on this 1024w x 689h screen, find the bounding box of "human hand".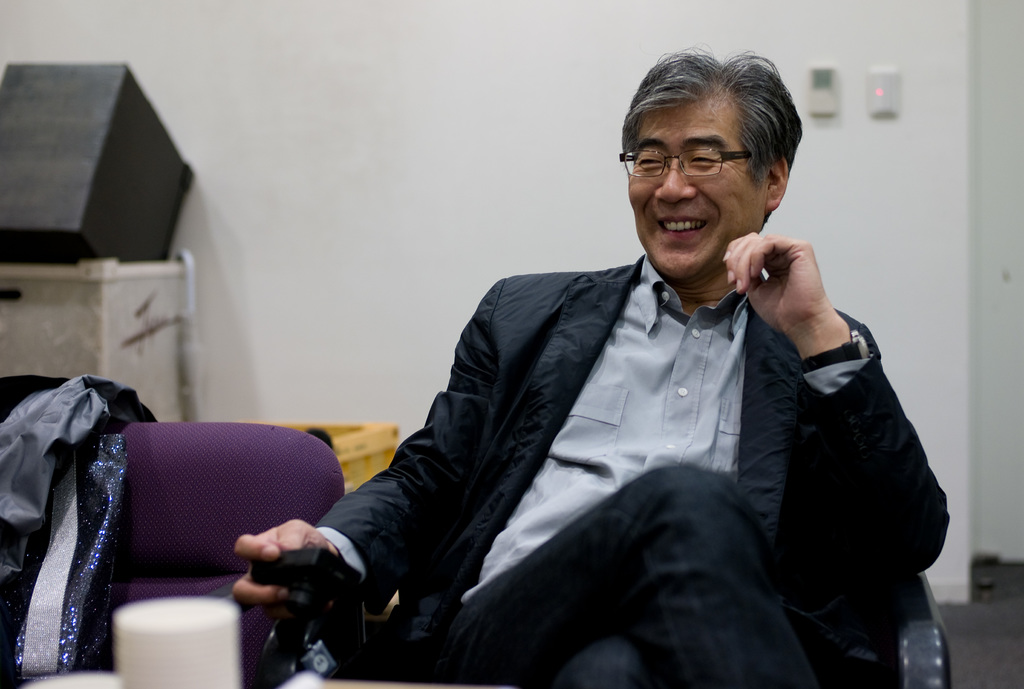
Bounding box: left=733, top=225, right=857, bottom=363.
